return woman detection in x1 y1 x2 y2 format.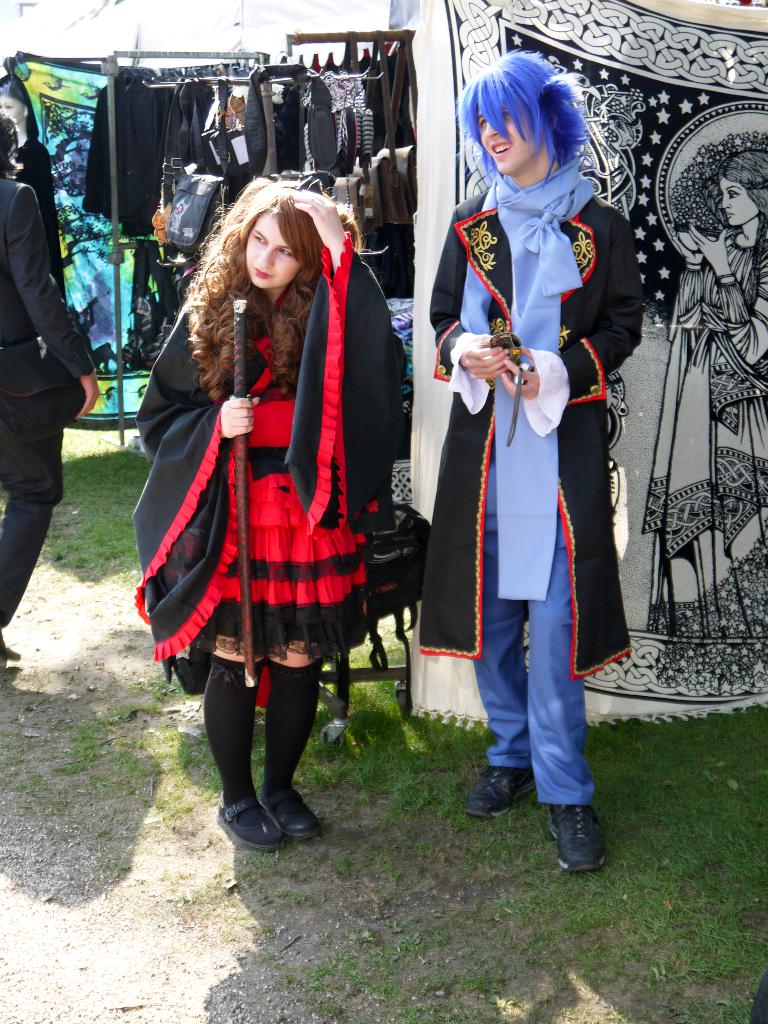
136 149 403 701.
